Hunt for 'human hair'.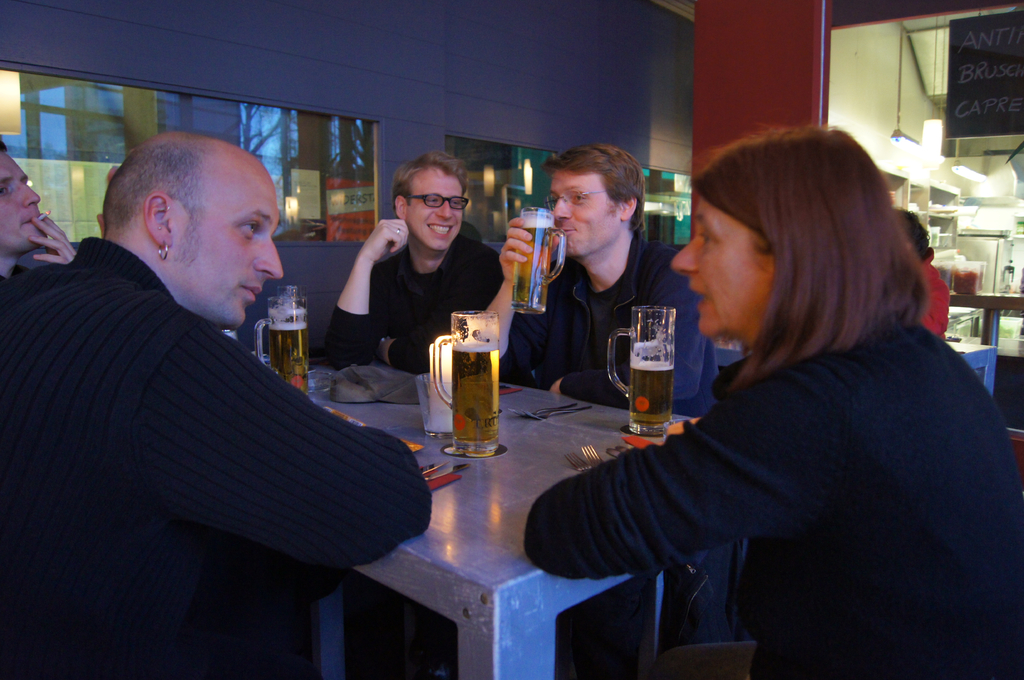
Hunted down at locate(388, 148, 467, 209).
